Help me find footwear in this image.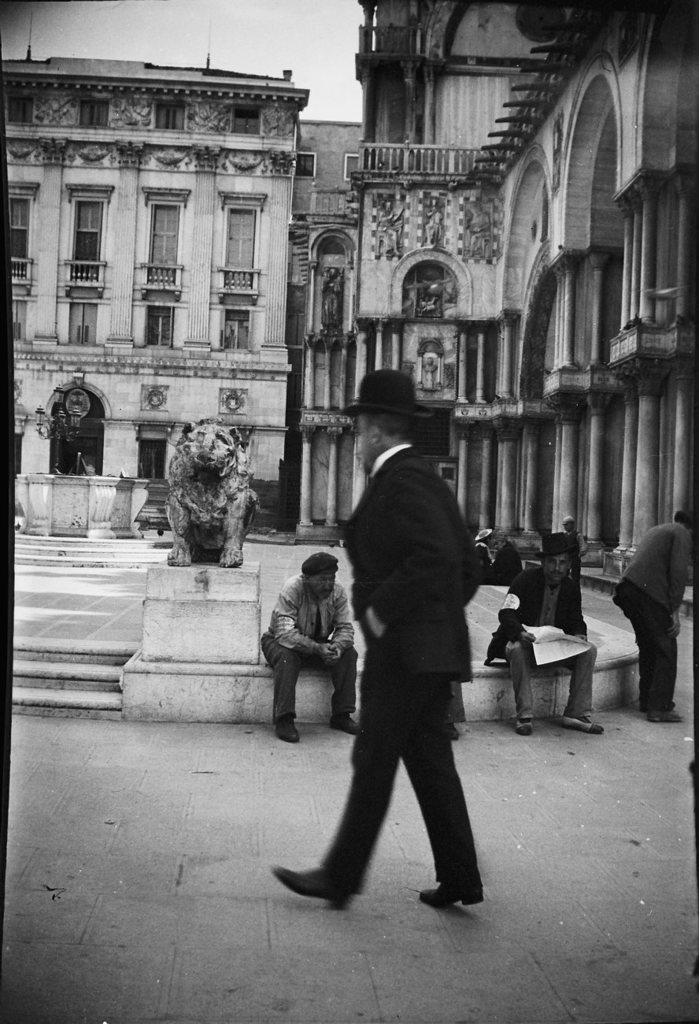
Found it: (331, 708, 360, 736).
